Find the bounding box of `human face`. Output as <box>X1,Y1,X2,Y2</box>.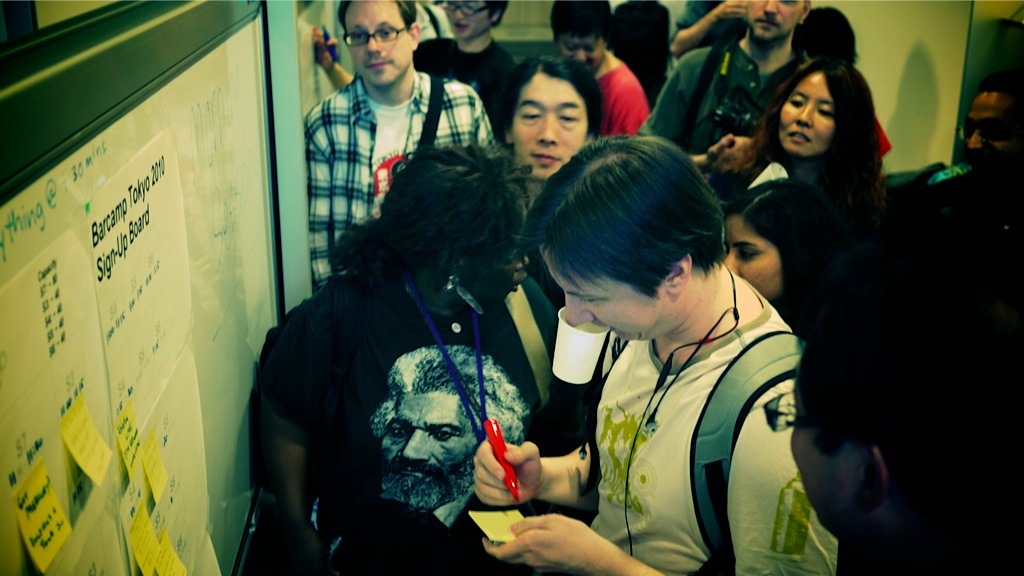
<box>783,344,865,546</box>.
